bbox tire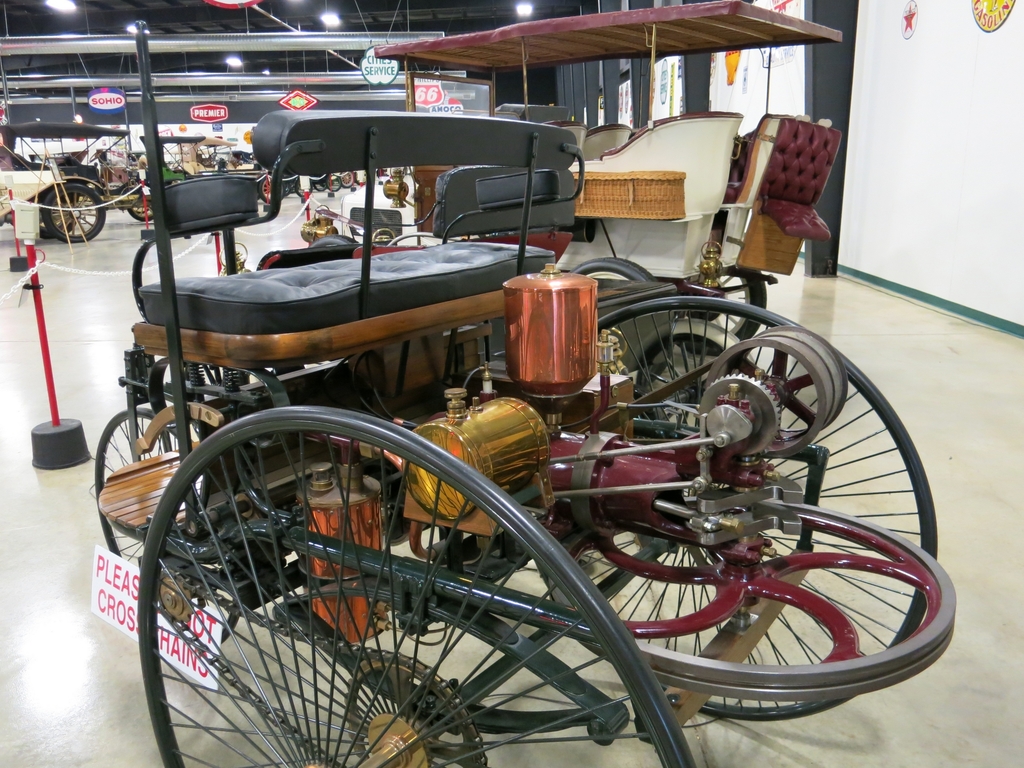
l=292, t=180, r=315, b=199
